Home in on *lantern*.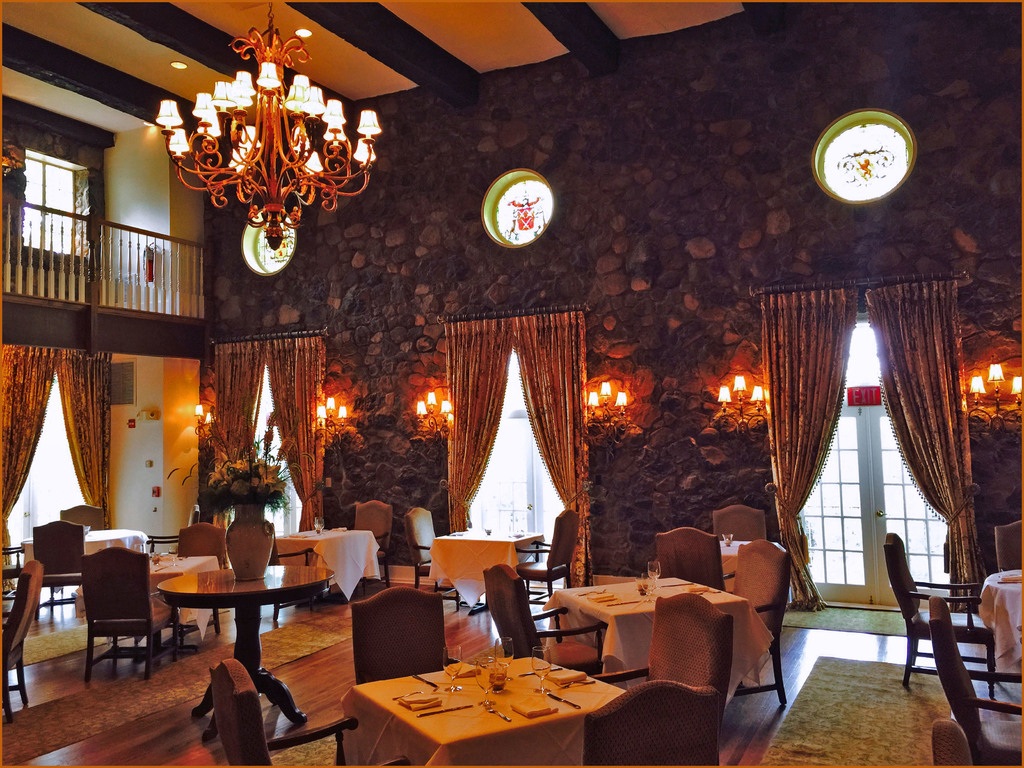
Homed in at crop(358, 108, 381, 134).
